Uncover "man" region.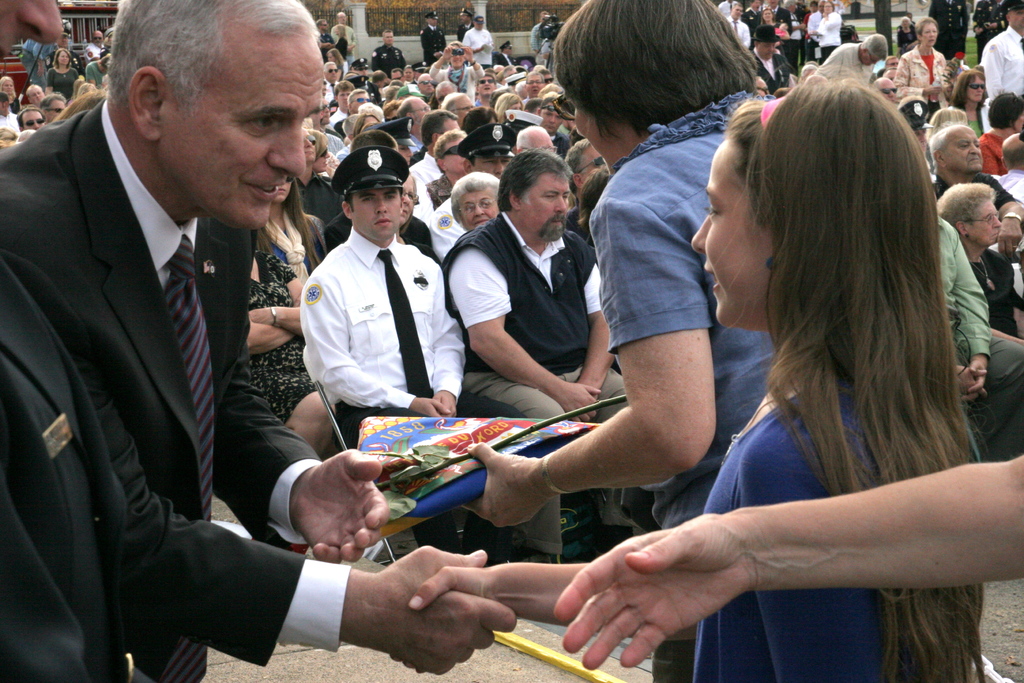
Uncovered: [left=475, top=74, right=497, bottom=108].
